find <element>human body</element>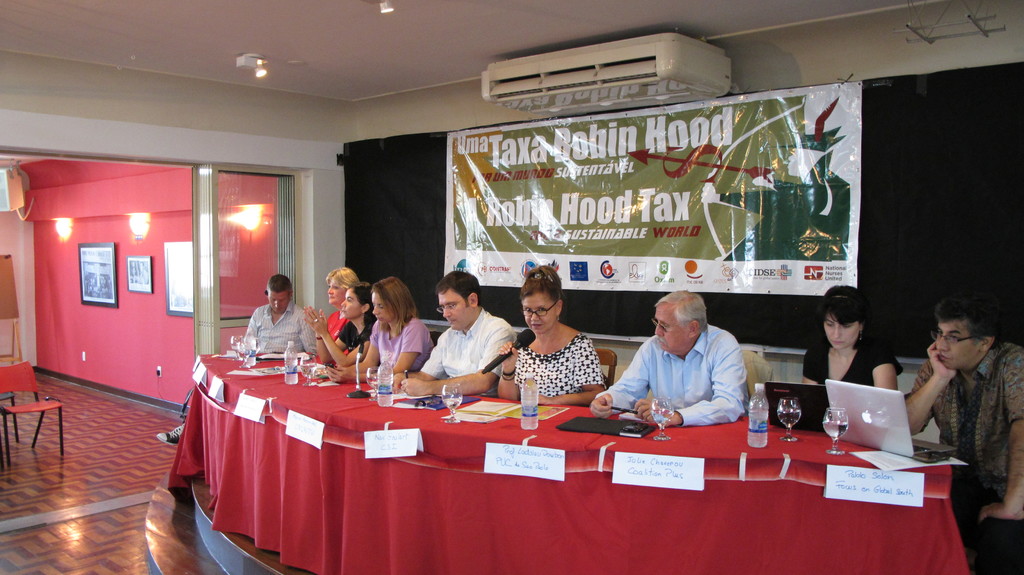
901, 299, 1023, 574
